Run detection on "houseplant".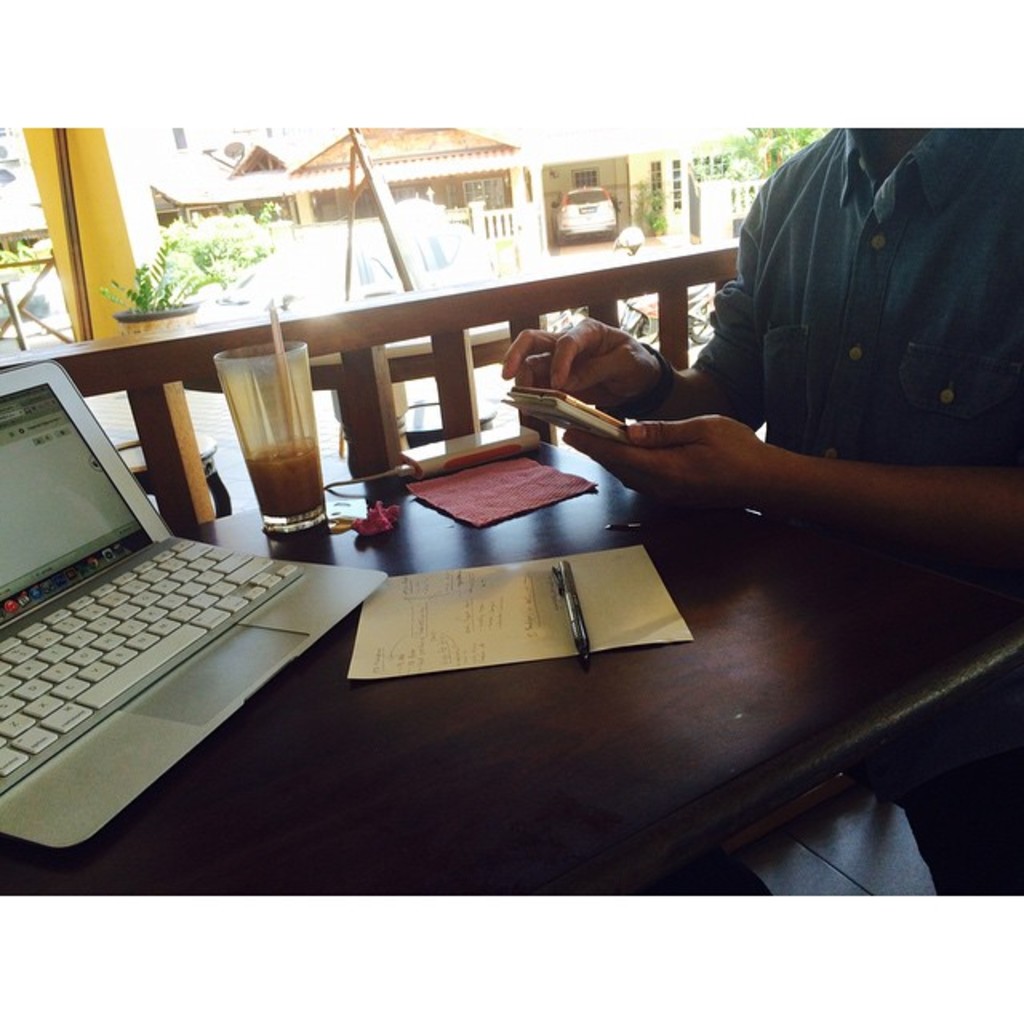
Result: {"left": 104, "top": 227, "right": 272, "bottom": 339}.
